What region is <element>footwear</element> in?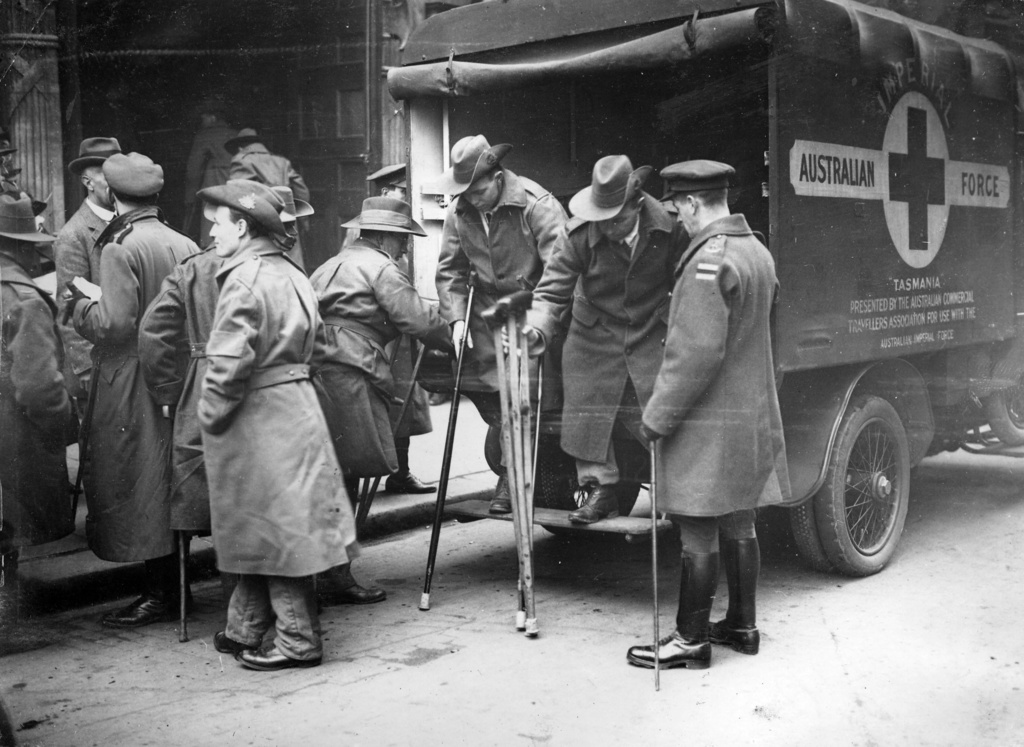
x1=209 y1=630 x2=250 y2=654.
